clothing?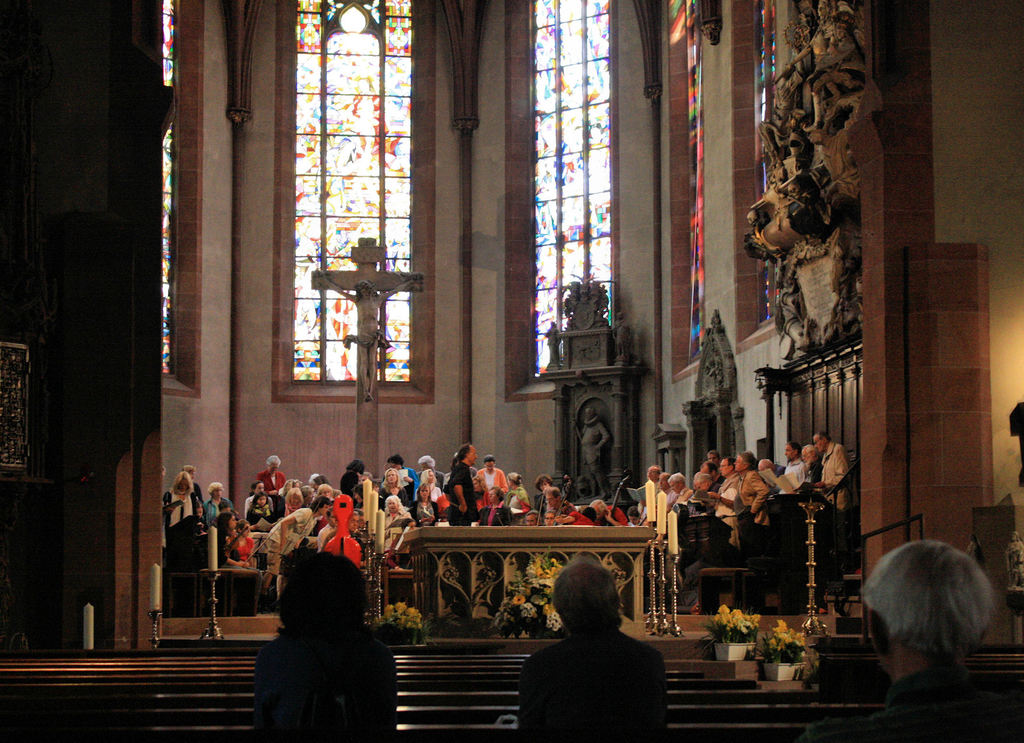
766, 464, 784, 496
